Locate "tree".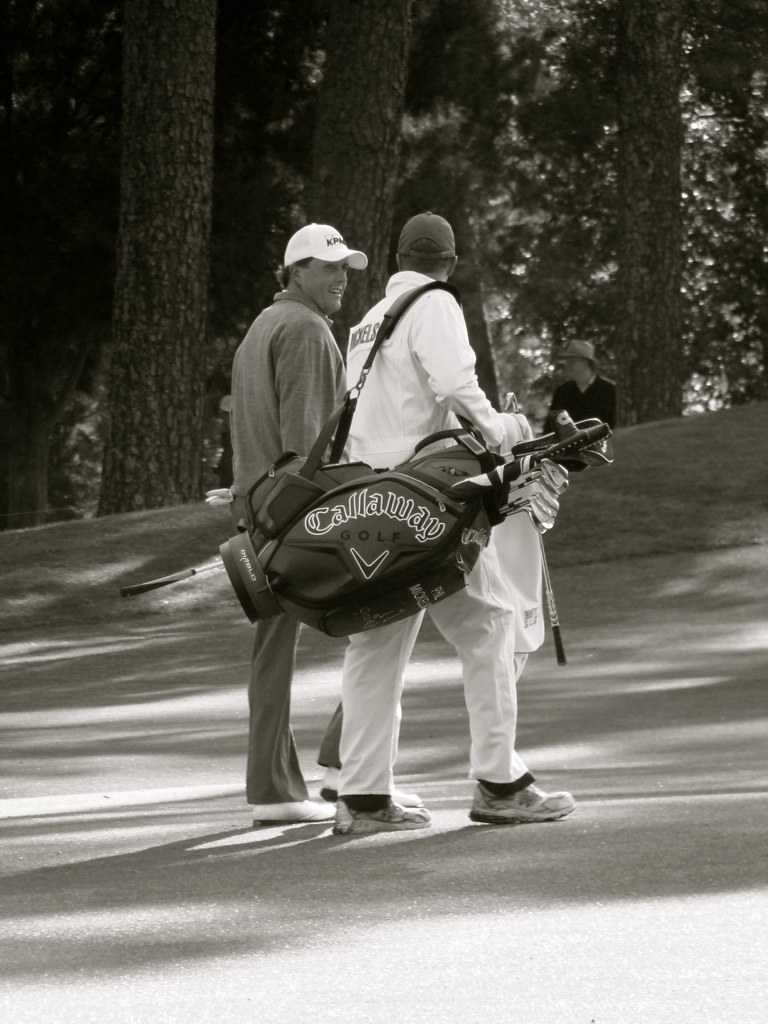
Bounding box: detection(0, 0, 139, 538).
